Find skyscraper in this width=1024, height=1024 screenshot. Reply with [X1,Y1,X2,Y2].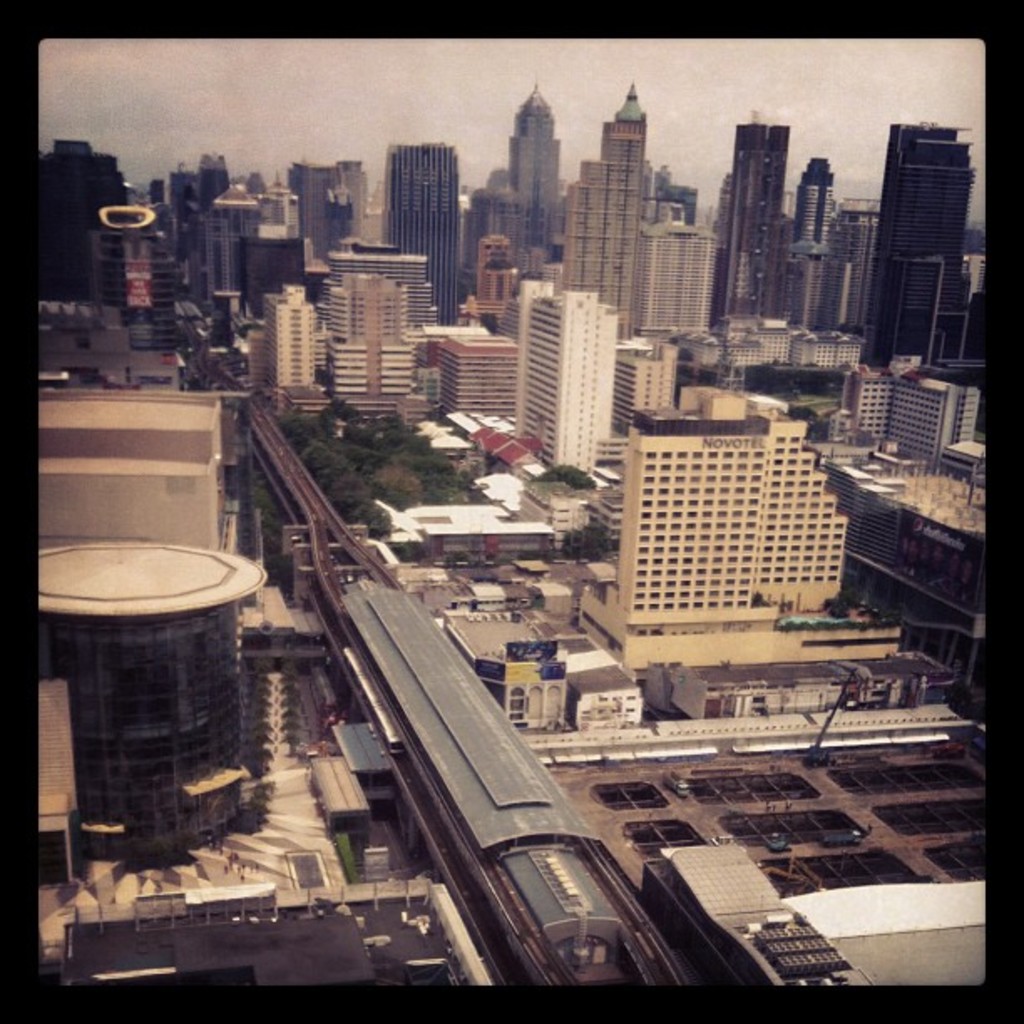
[201,179,271,326].
